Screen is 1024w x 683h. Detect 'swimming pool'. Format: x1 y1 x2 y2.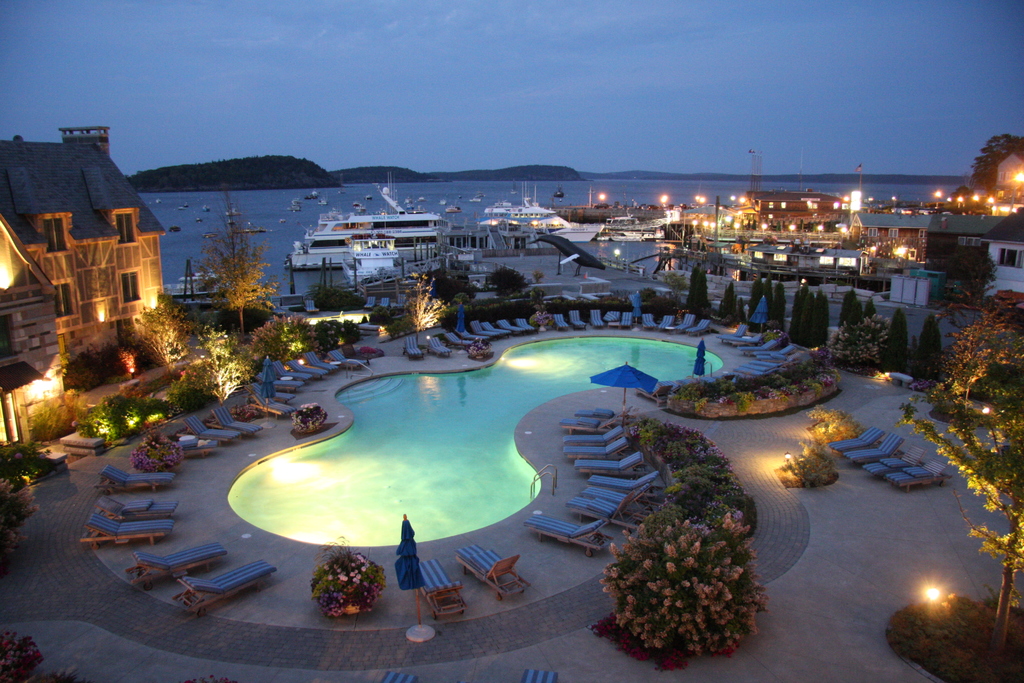
225 337 724 551.
